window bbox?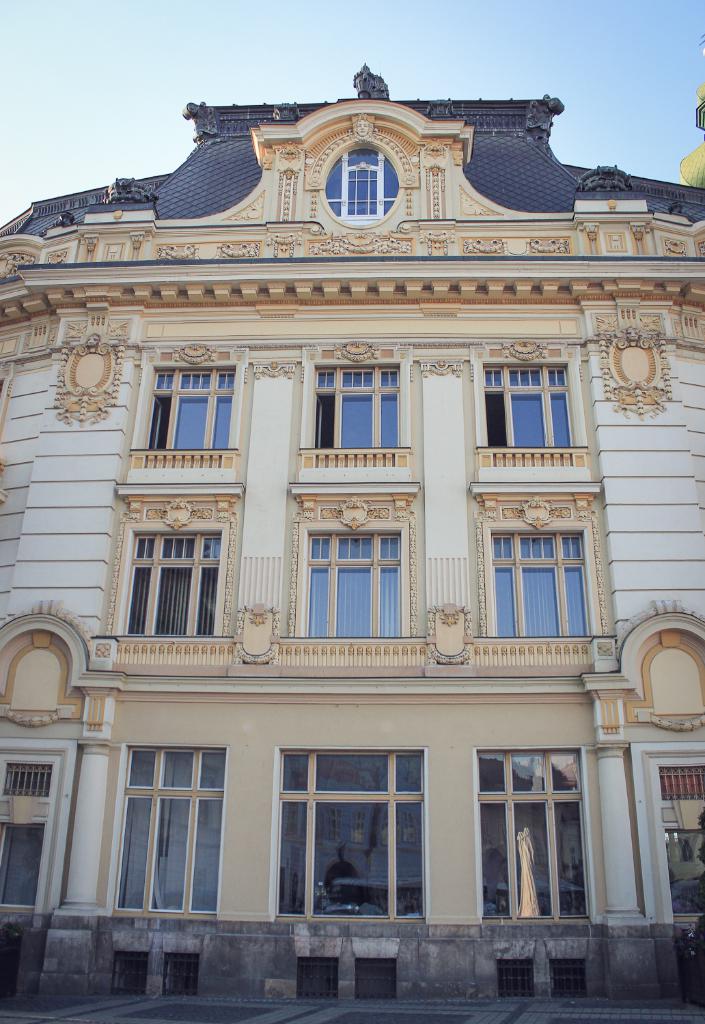
bbox(307, 530, 405, 636)
